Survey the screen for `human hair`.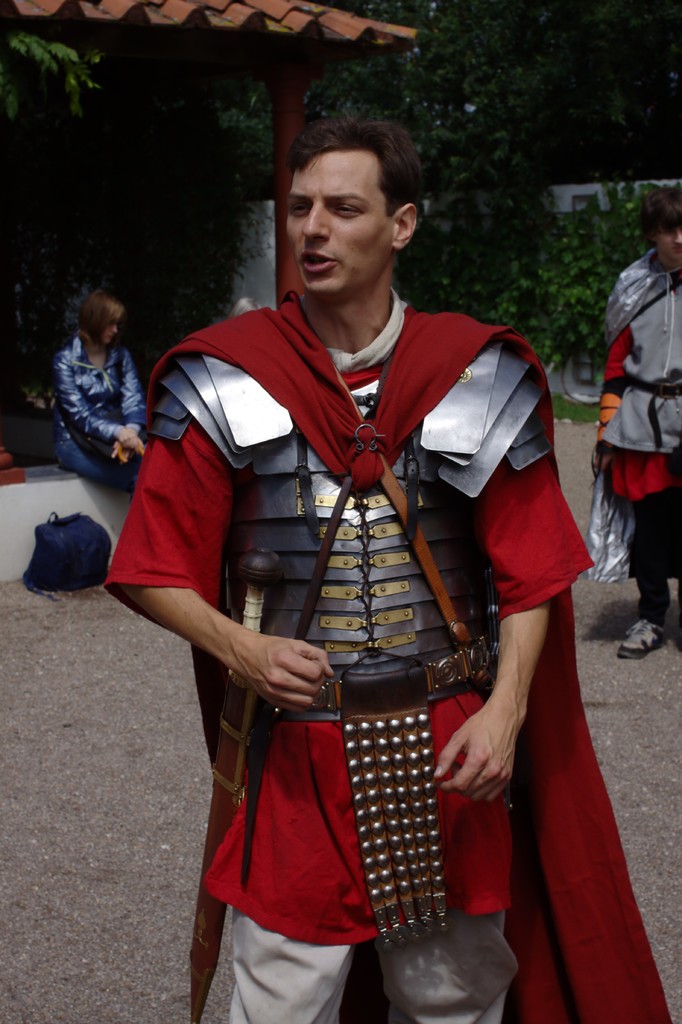
Survey found: Rect(268, 111, 421, 262).
